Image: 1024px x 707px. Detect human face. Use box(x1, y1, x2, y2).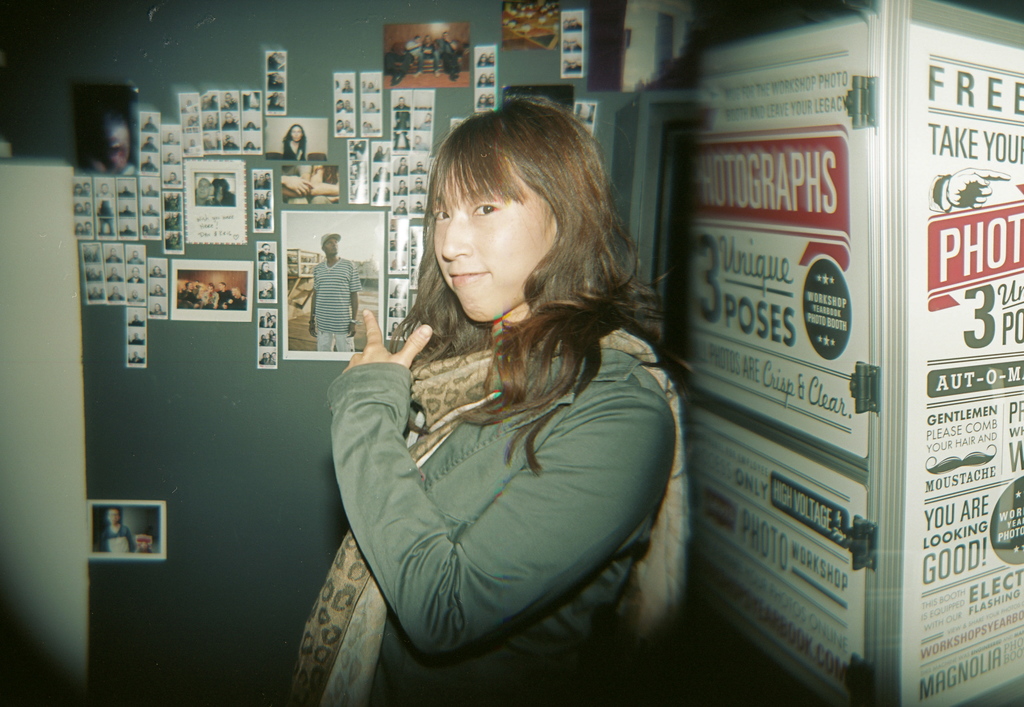
box(429, 159, 558, 329).
